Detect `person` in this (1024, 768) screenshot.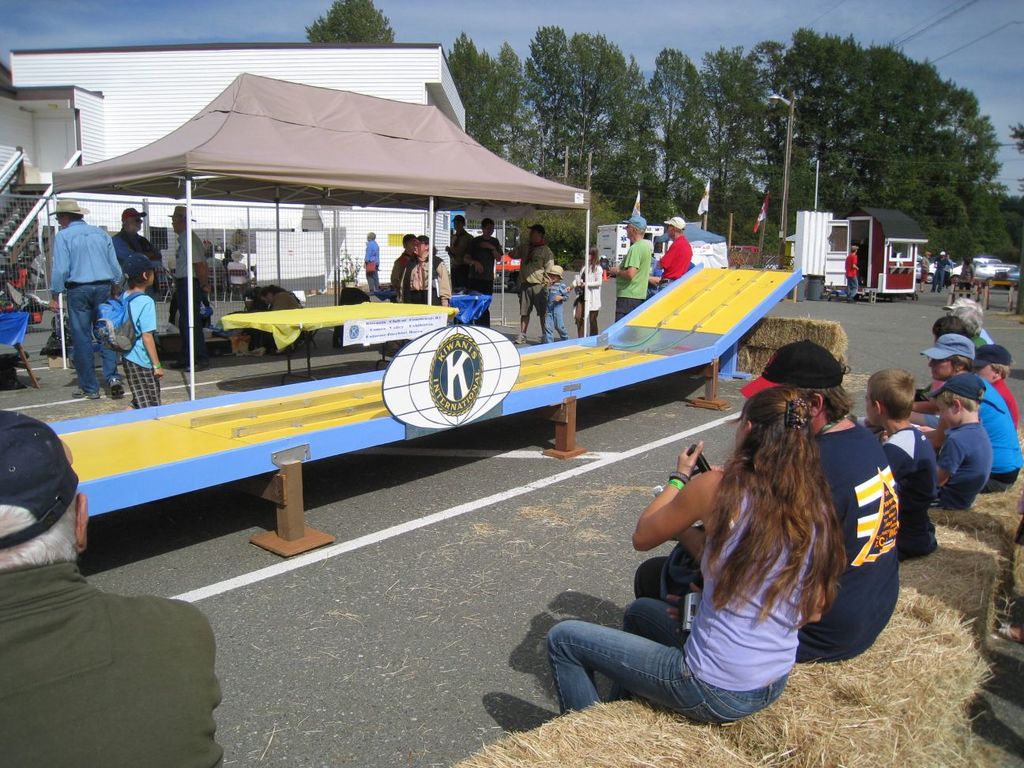
Detection: pyautogui.locateOnScreen(958, 254, 978, 299).
